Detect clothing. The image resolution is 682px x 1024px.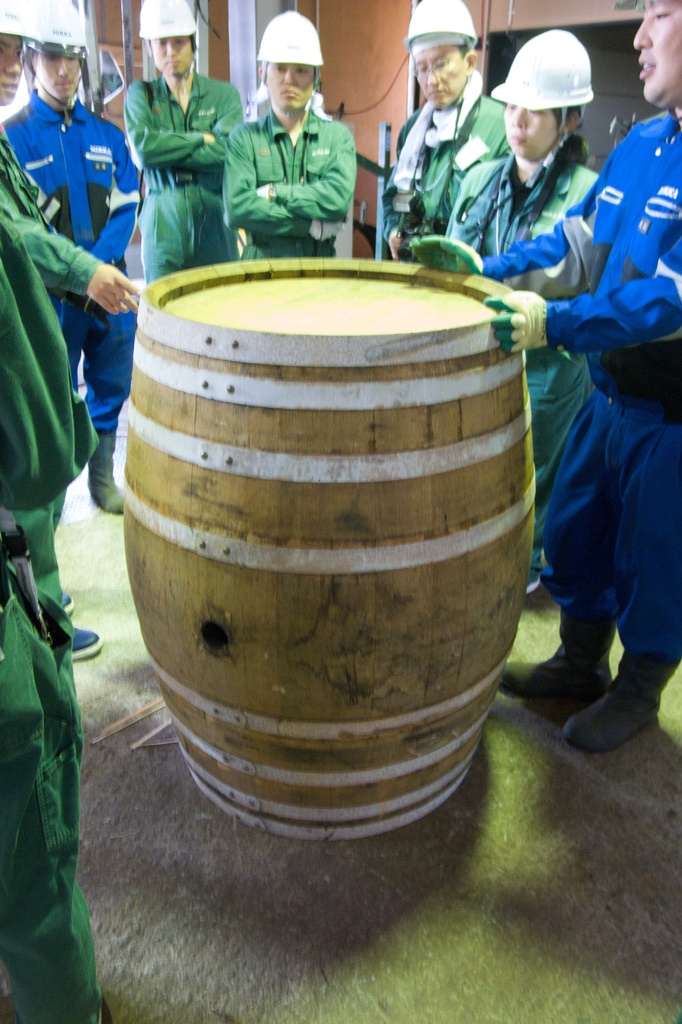
<region>0, 122, 110, 603</region>.
